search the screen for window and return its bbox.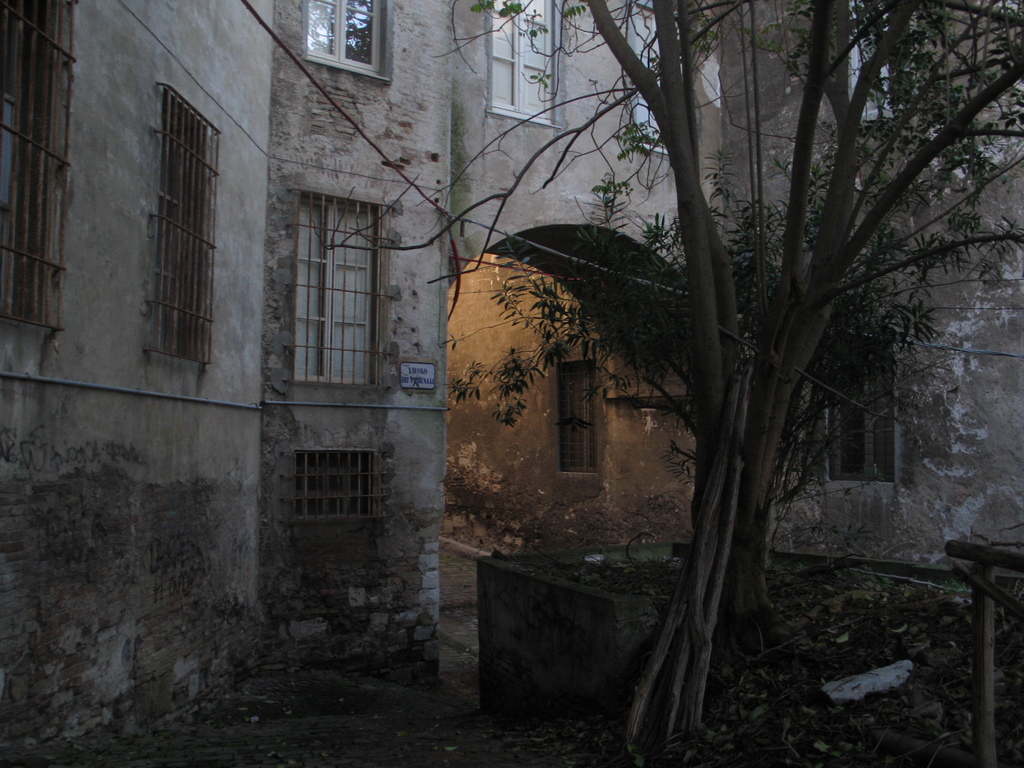
Found: rect(303, 0, 394, 79).
